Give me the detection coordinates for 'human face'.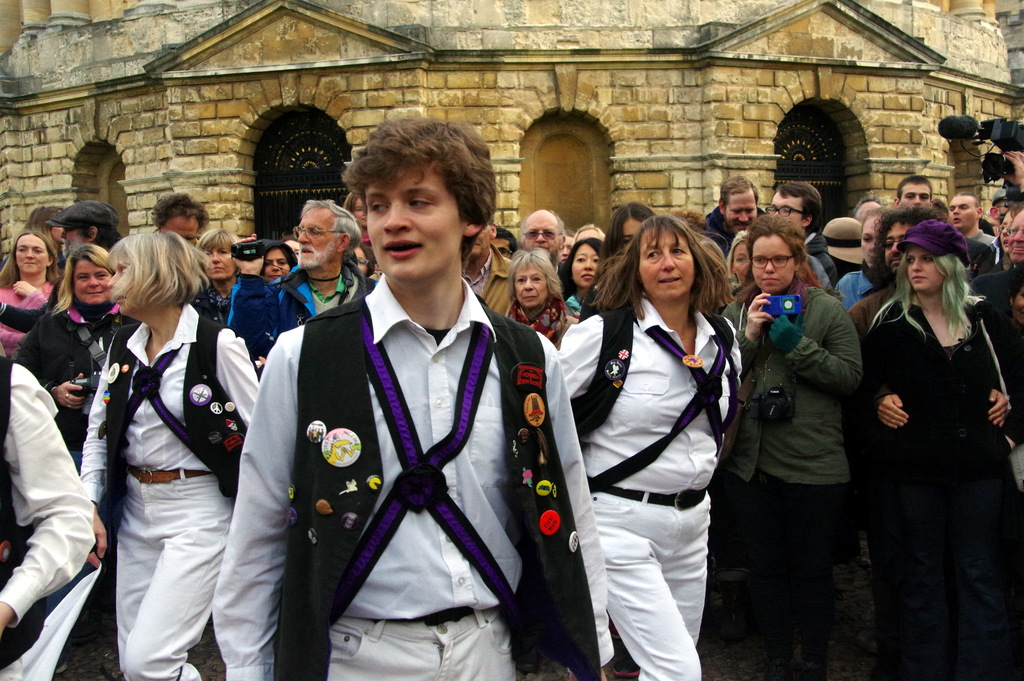
bbox(1009, 215, 1023, 256).
